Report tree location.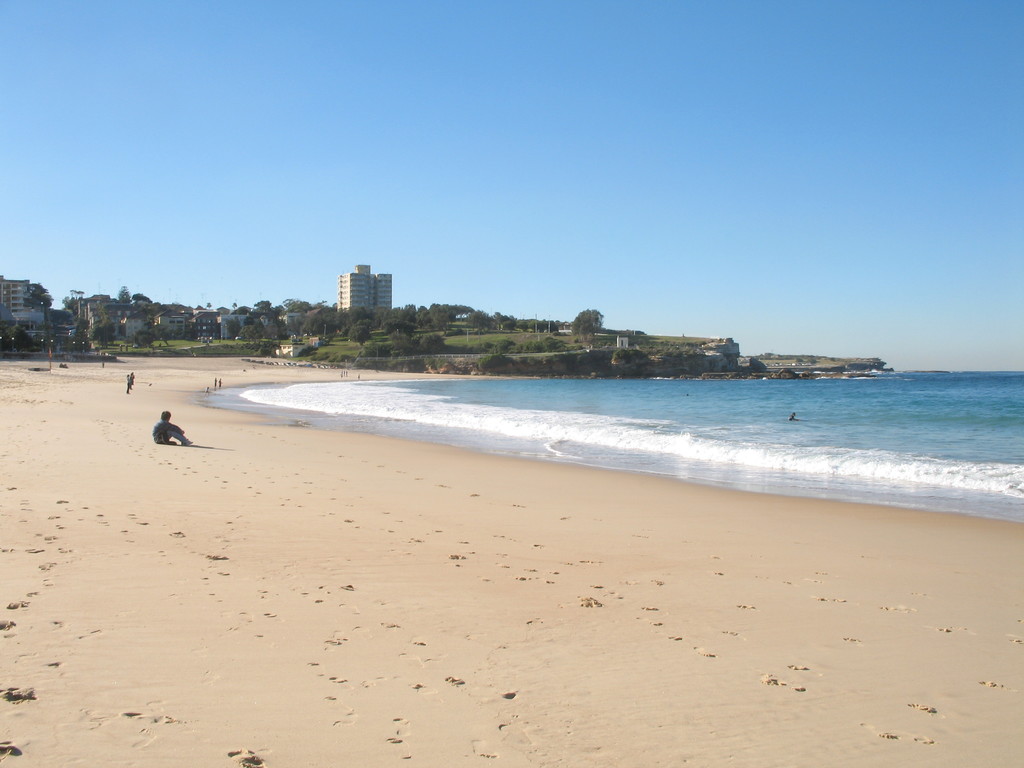
Report: (left=232, top=324, right=266, bottom=342).
